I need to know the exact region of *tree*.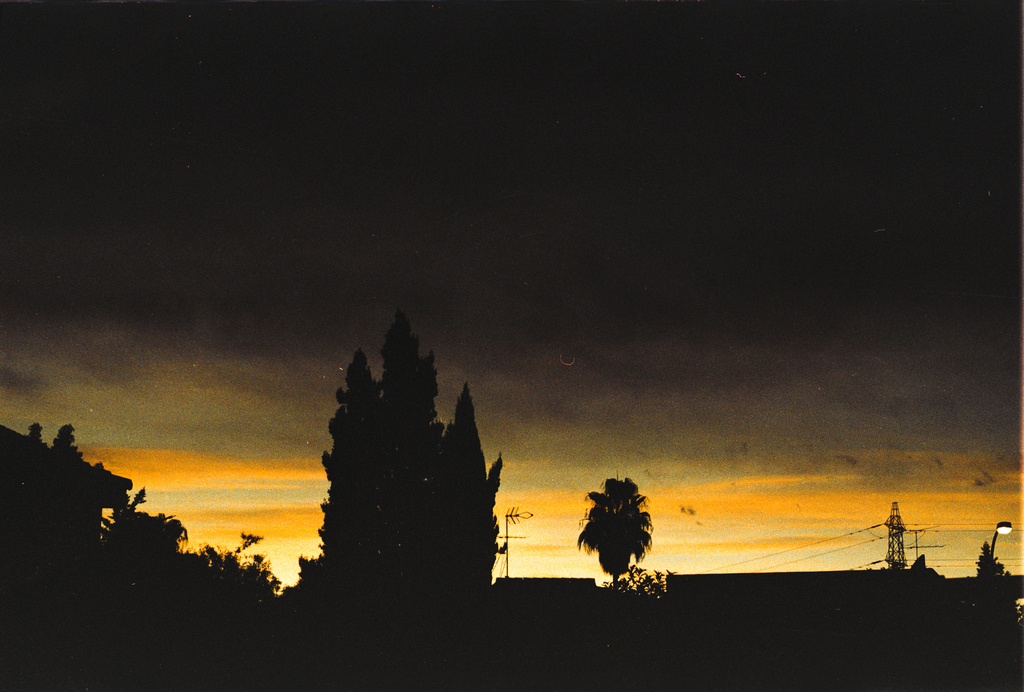
Region: 577, 475, 653, 608.
